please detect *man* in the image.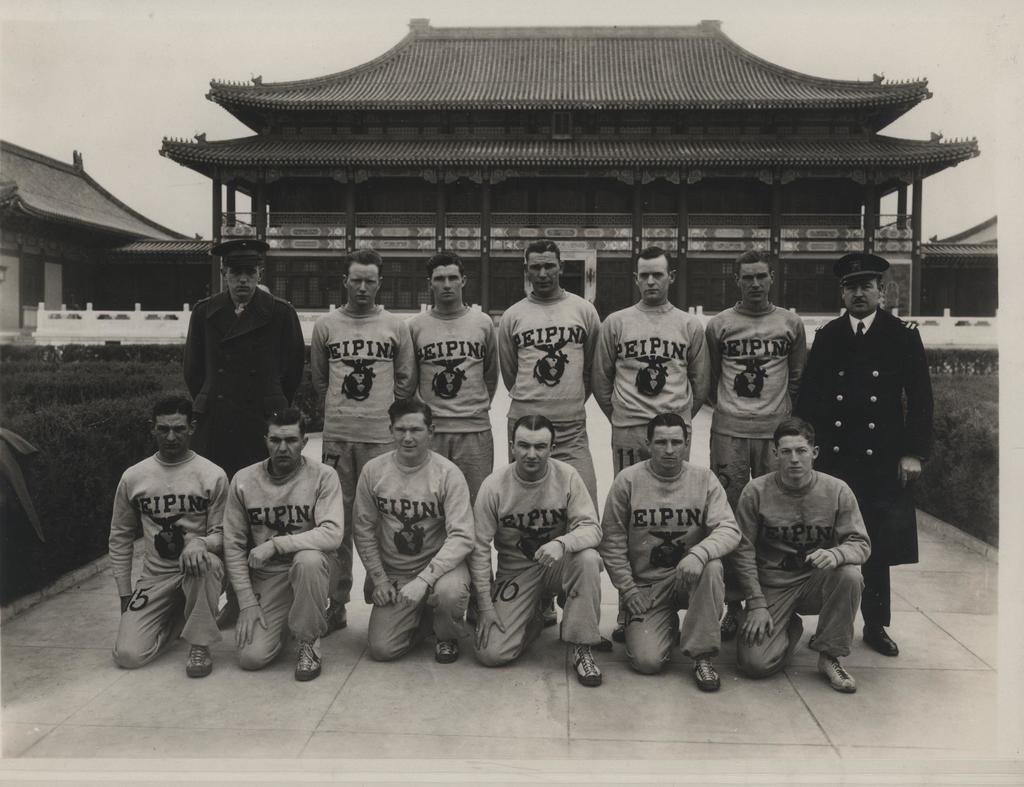
[108,398,232,680].
